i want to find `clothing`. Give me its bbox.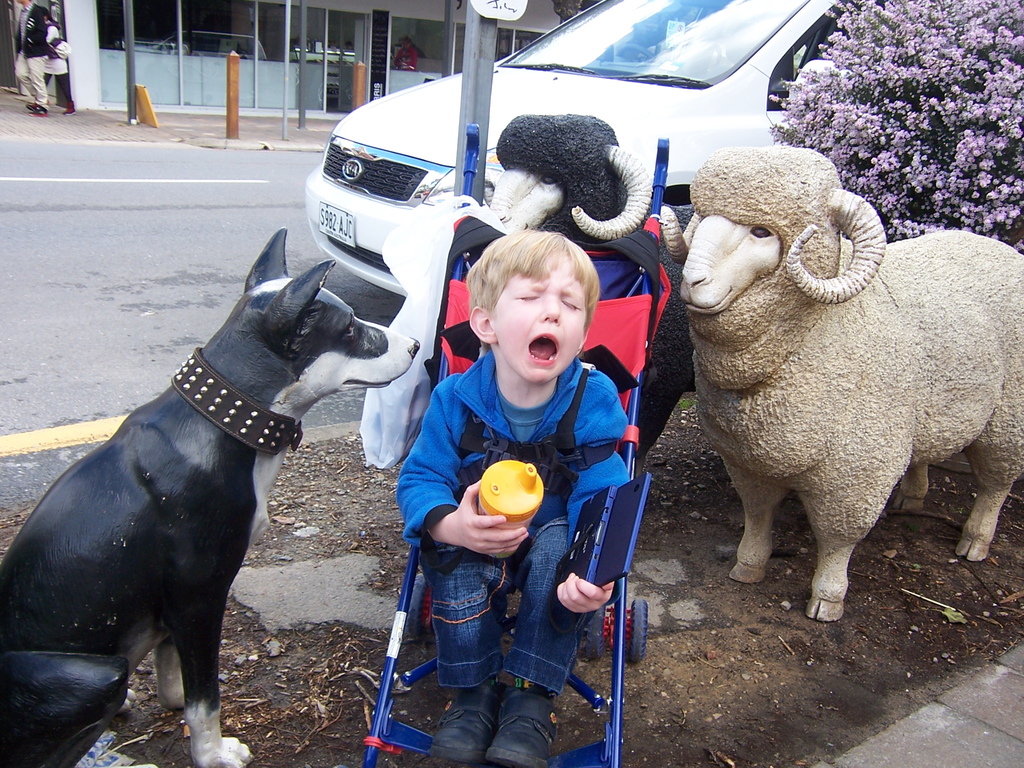
BBox(40, 22, 75, 111).
